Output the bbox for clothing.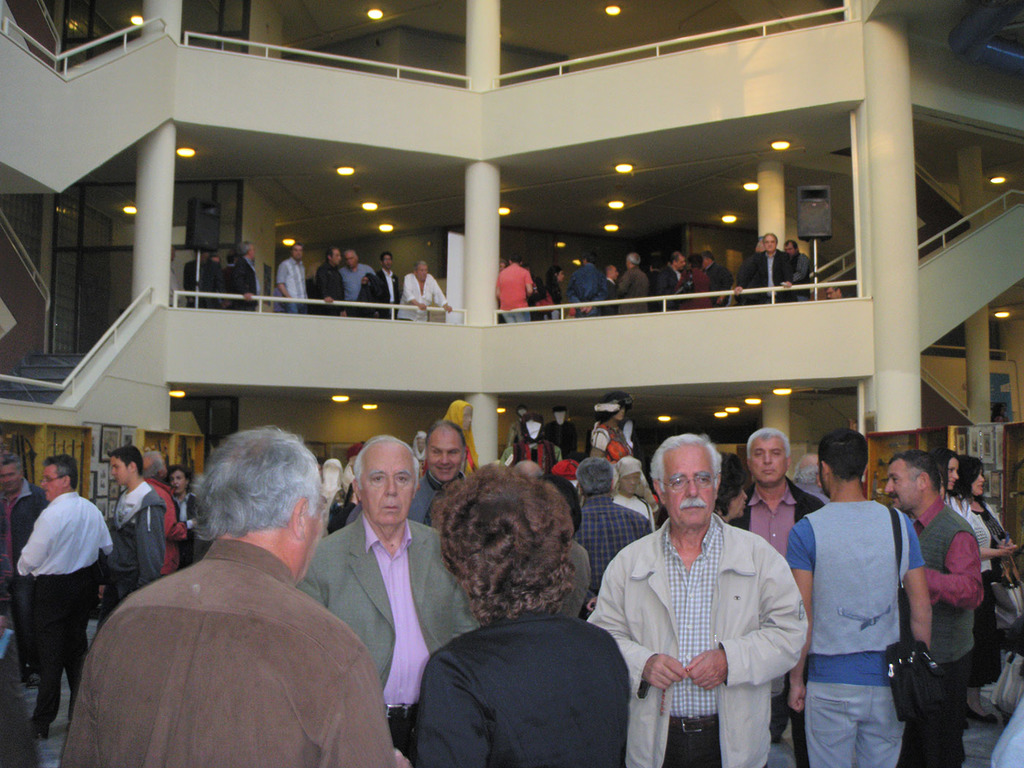
pyautogui.locateOnScreen(342, 261, 371, 306).
